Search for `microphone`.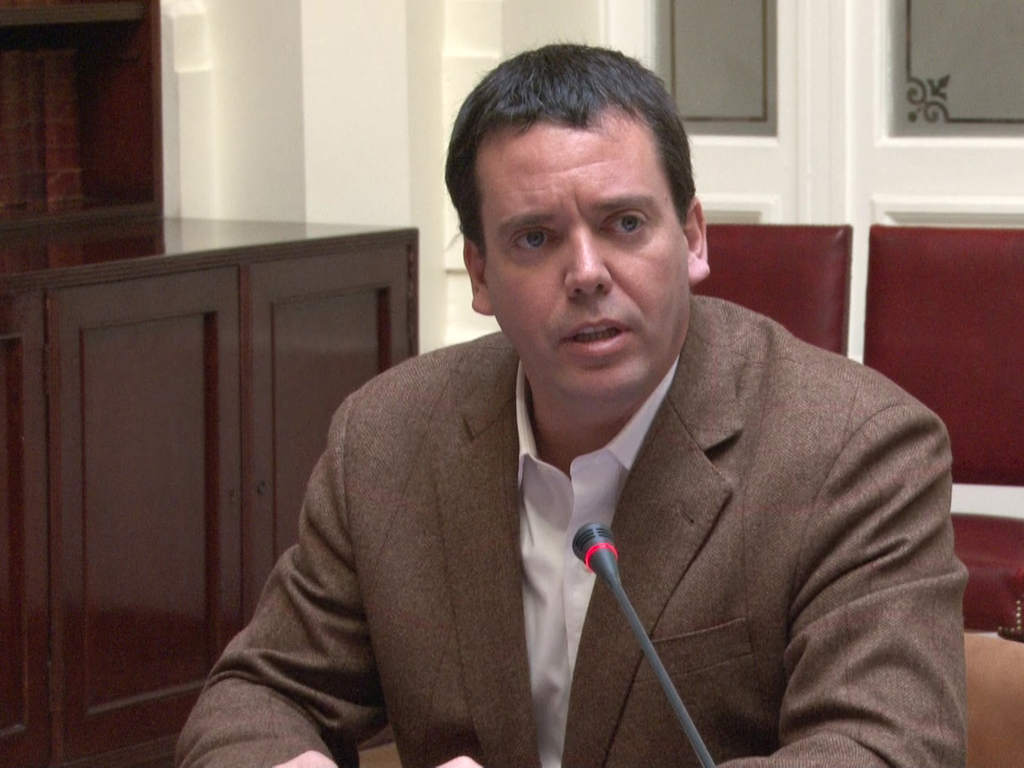
Found at bbox=[571, 523, 614, 563].
